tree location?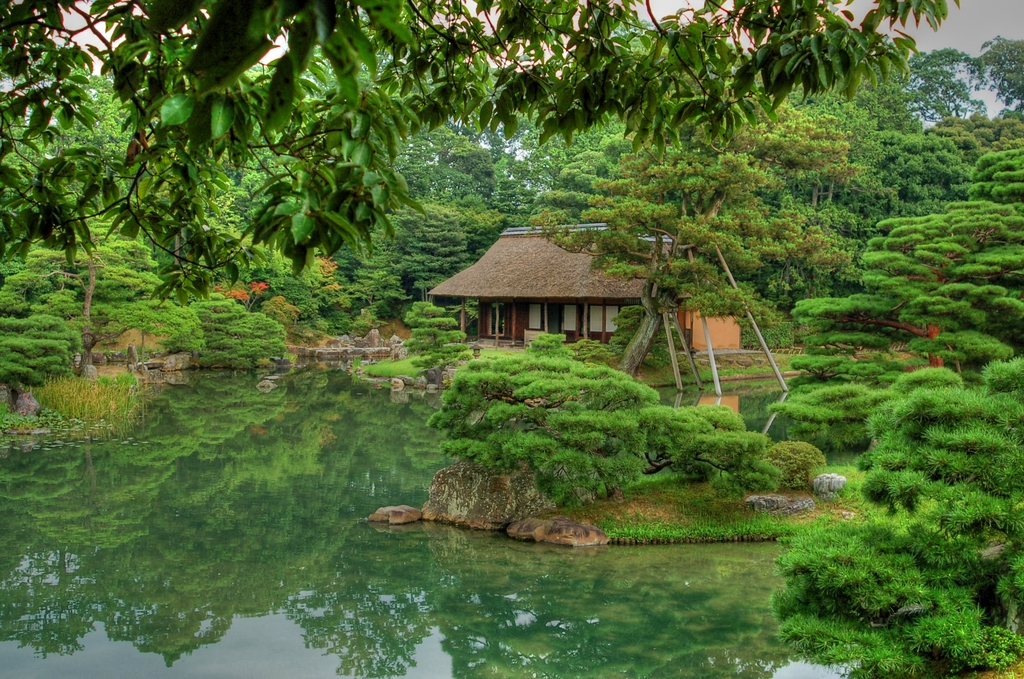
525, 75, 870, 385
